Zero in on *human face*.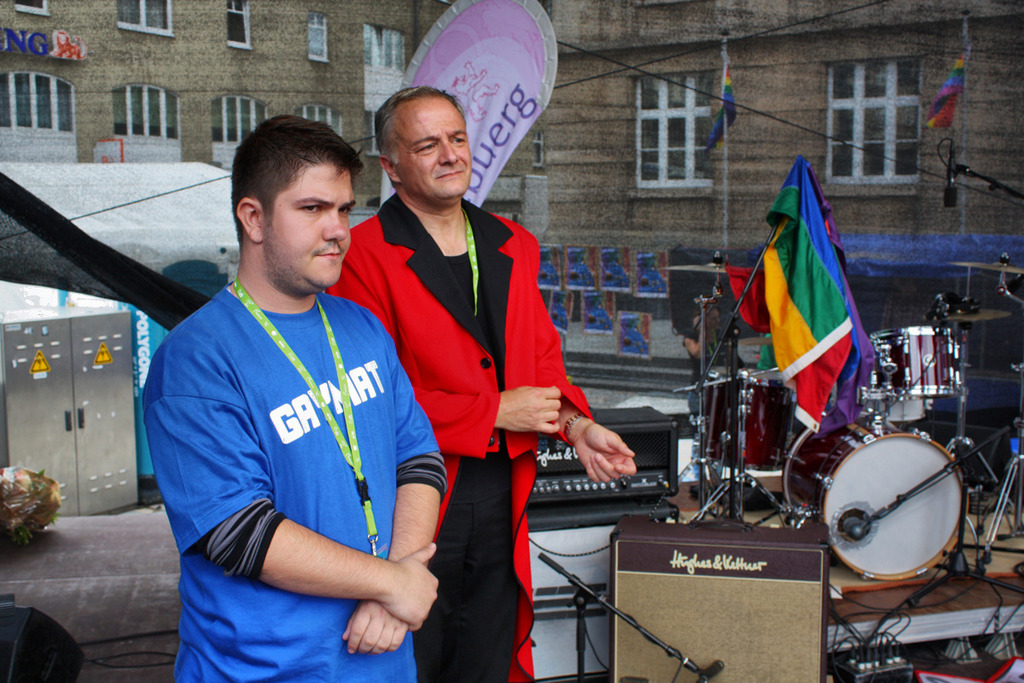
Zeroed in: select_region(265, 168, 355, 286).
